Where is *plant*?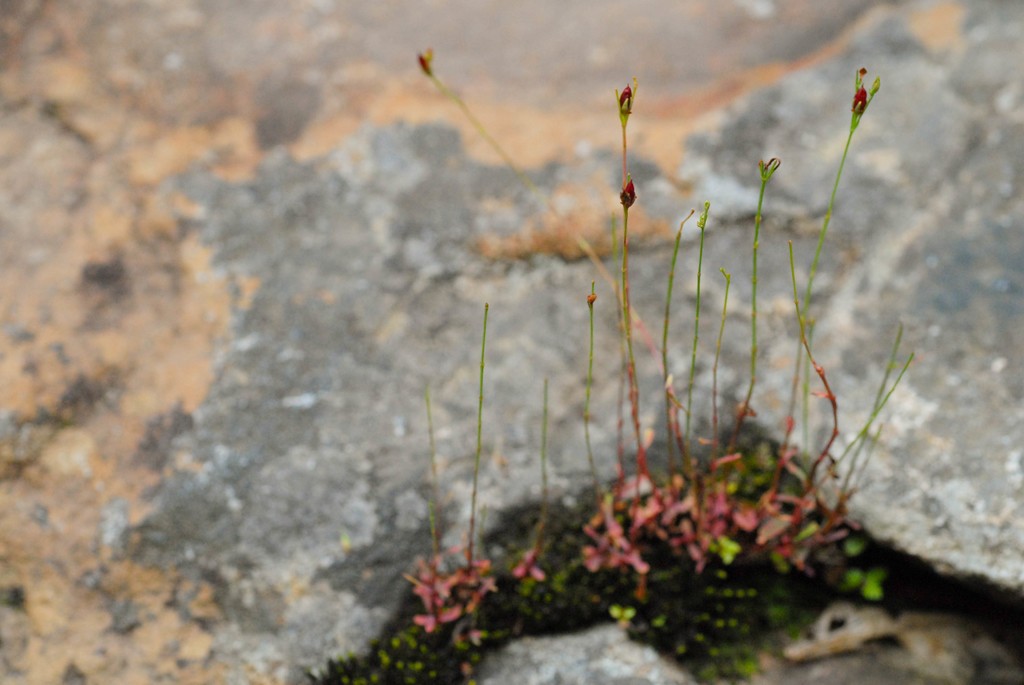
bbox=(526, 74, 813, 627).
